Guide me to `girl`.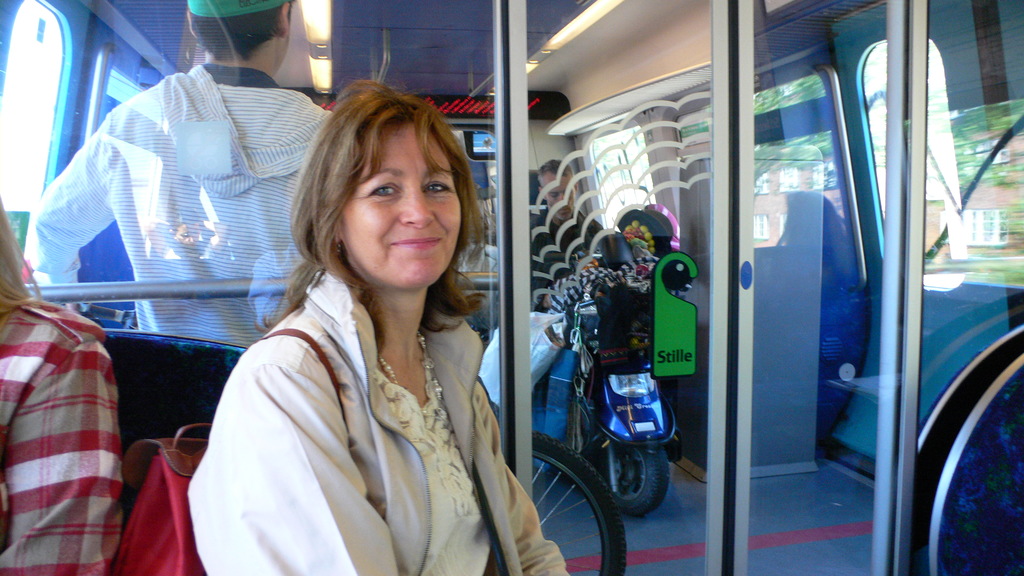
Guidance: <box>179,72,579,575</box>.
